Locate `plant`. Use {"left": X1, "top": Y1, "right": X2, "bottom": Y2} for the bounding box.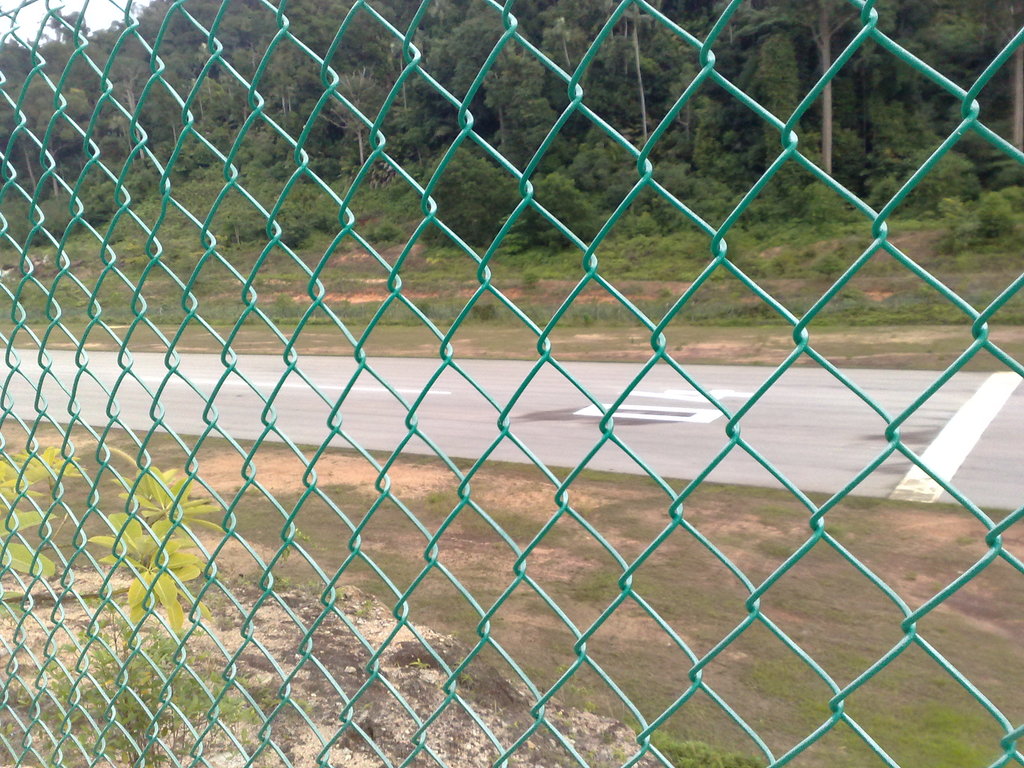
{"left": 0, "top": 456, "right": 57, "bottom": 618}.
